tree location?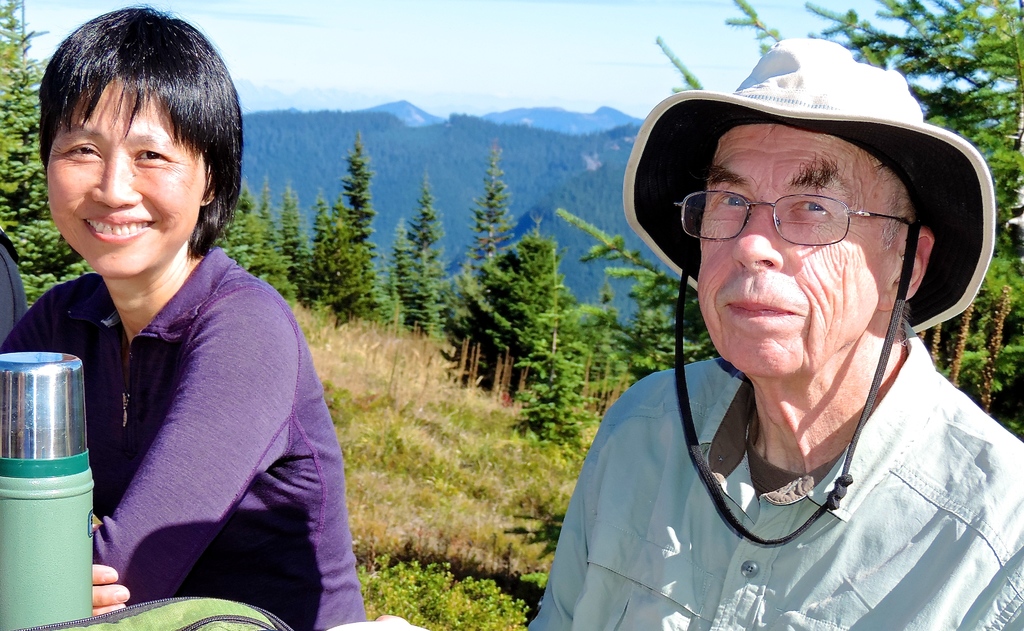
[344, 131, 416, 338]
